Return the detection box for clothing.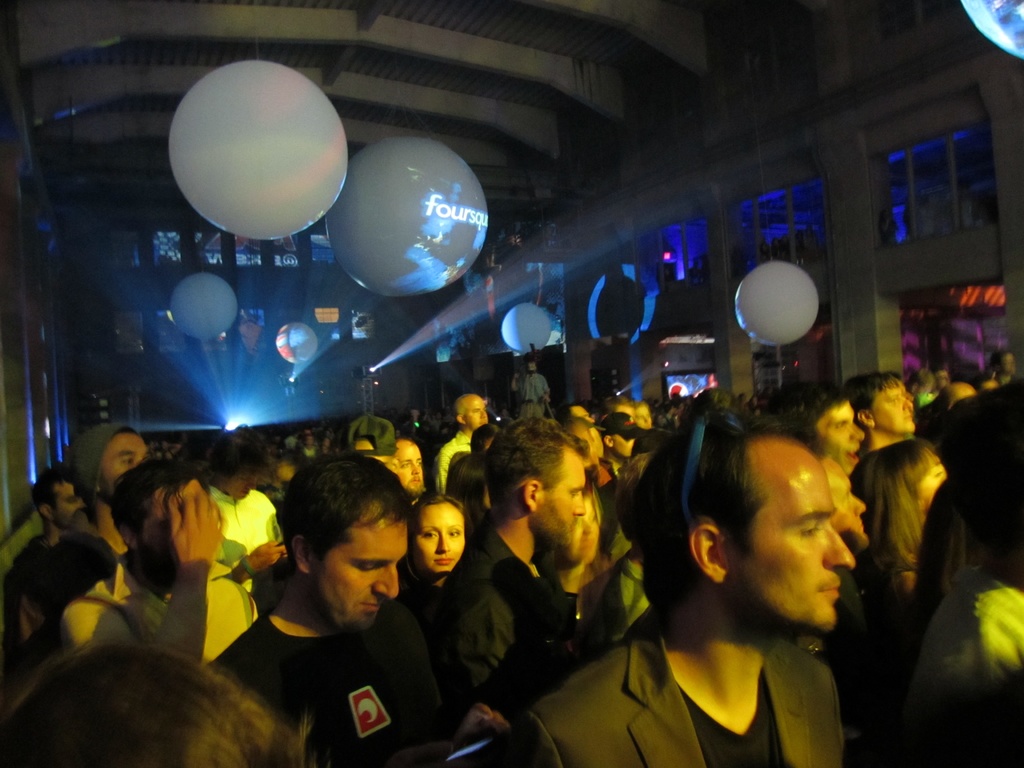
Rect(301, 449, 317, 458).
